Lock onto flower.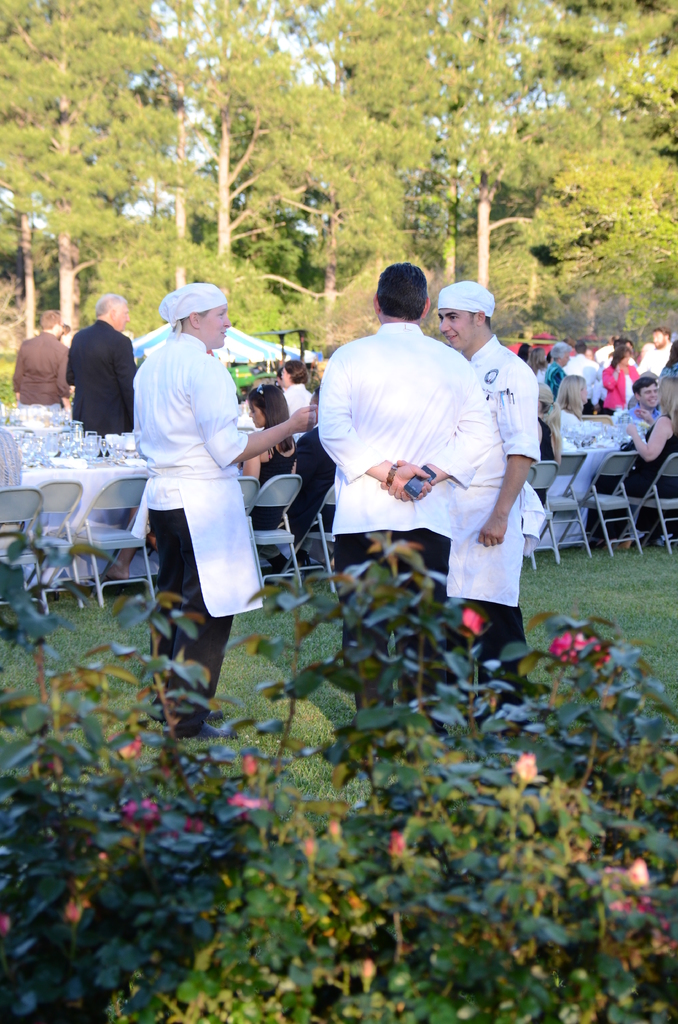
Locked: bbox(629, 855, 647, 883).
